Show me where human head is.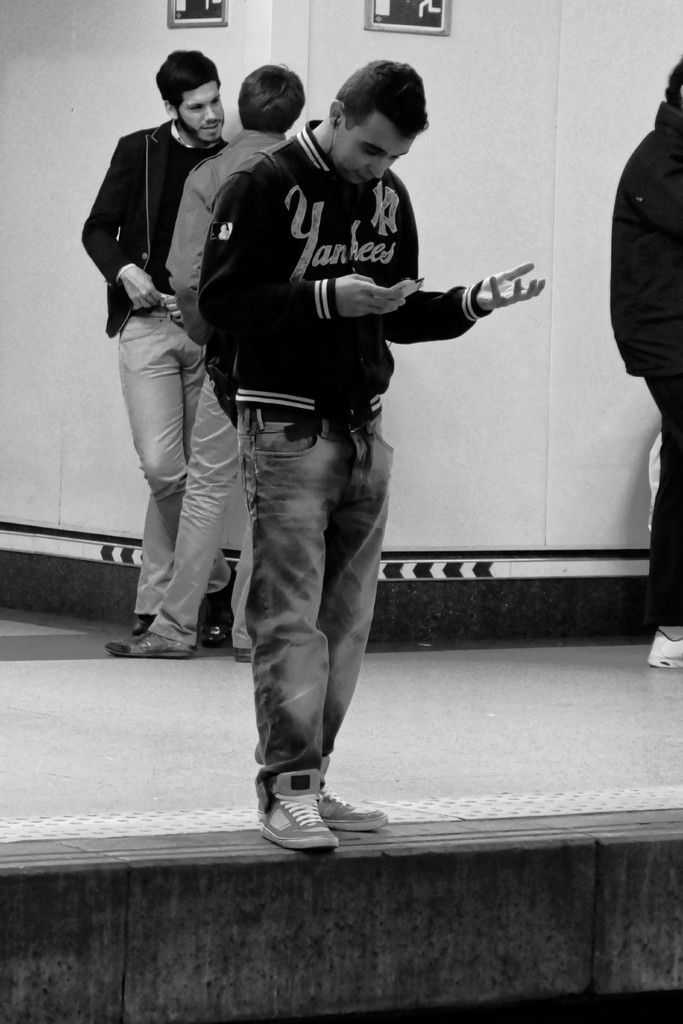
human head is at region(238, 61, 302, 136).
